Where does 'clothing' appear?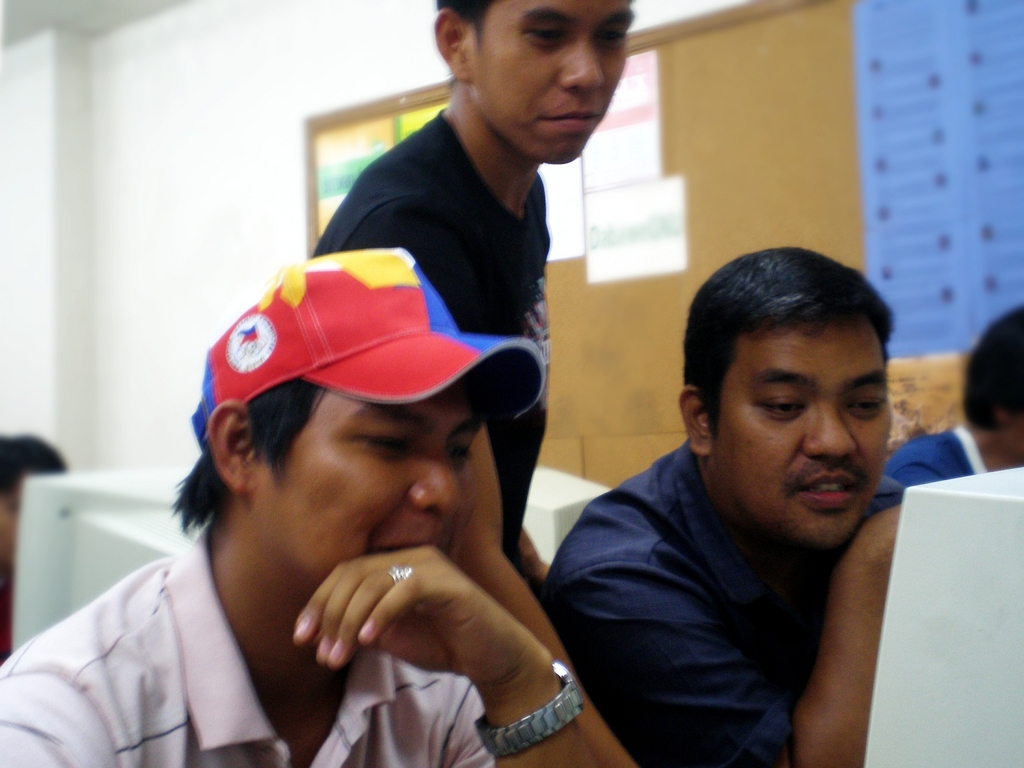
Appears at x1=308 y1=108 x2=550 y2=569.
